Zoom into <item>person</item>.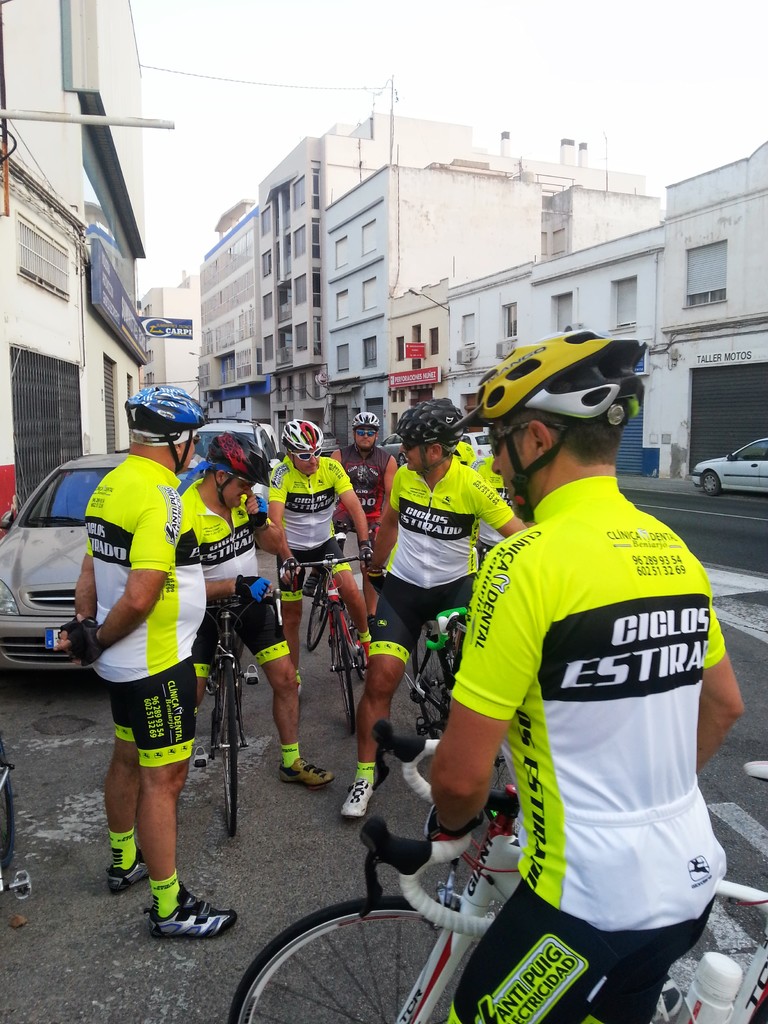
Zoom target: bbox(255, 412, 373, 698).
